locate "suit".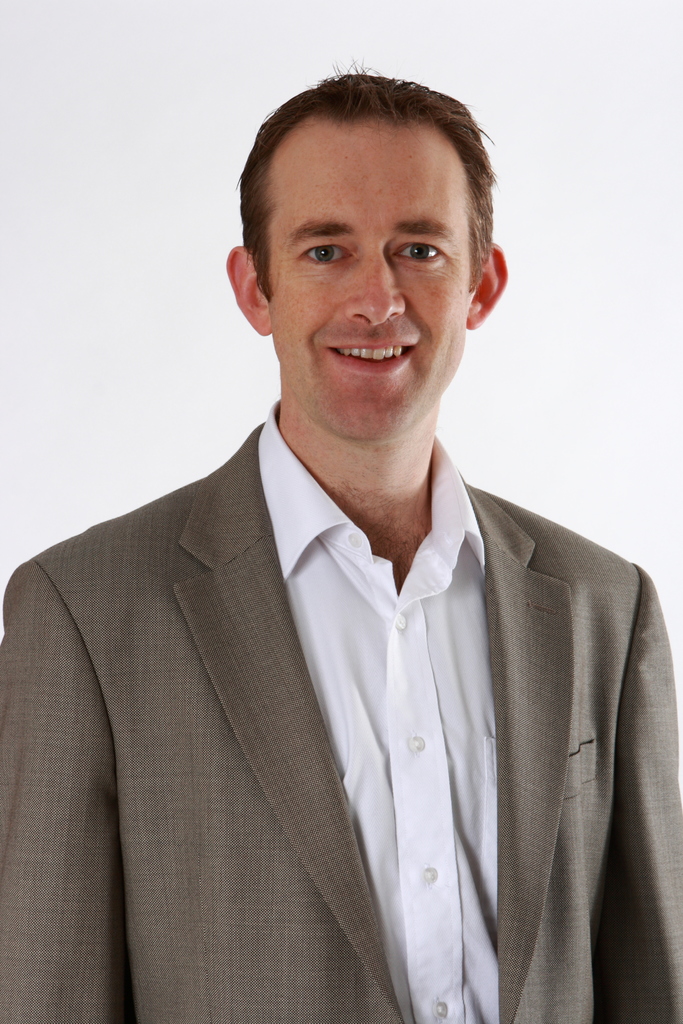
Bounding box: left=0, top=425, right=682, bottom=1023.
